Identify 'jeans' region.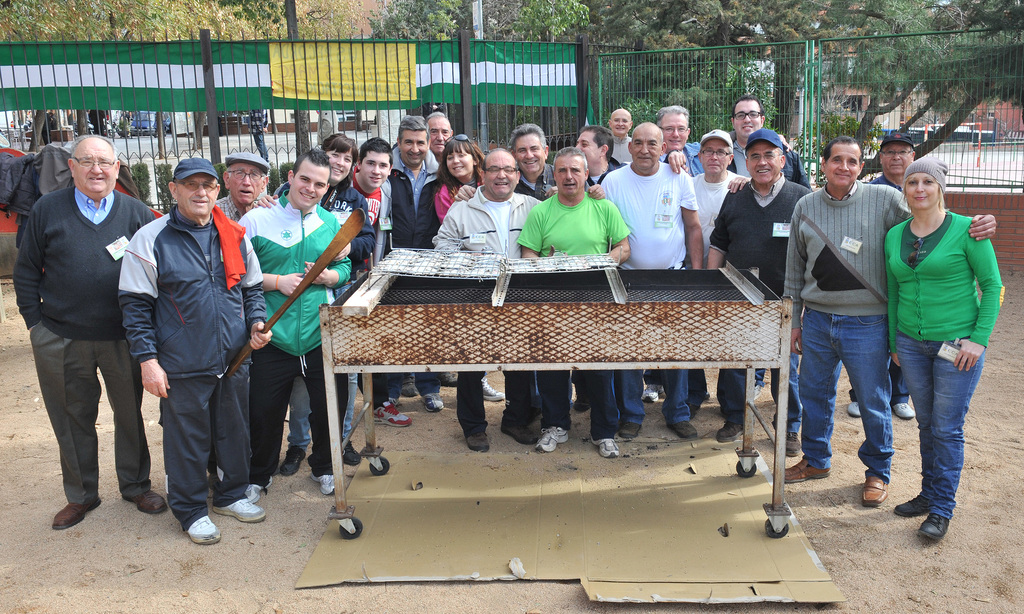
Region: (802,304,892,478).
